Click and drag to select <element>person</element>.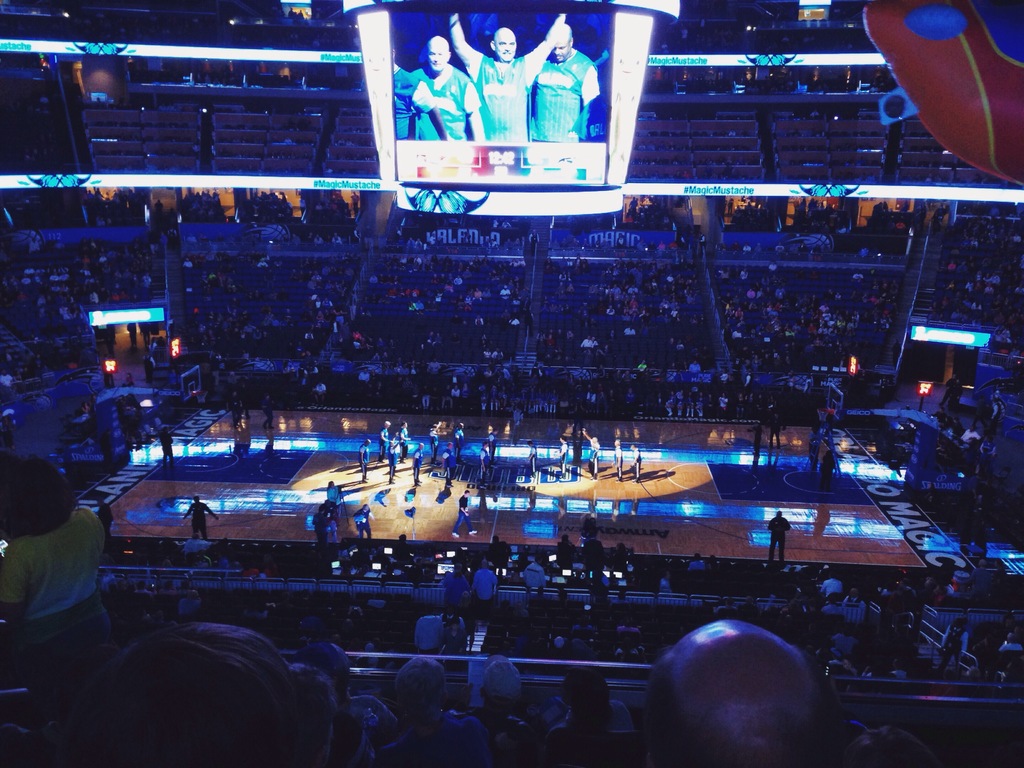
Selection: 852 268 864 285.
